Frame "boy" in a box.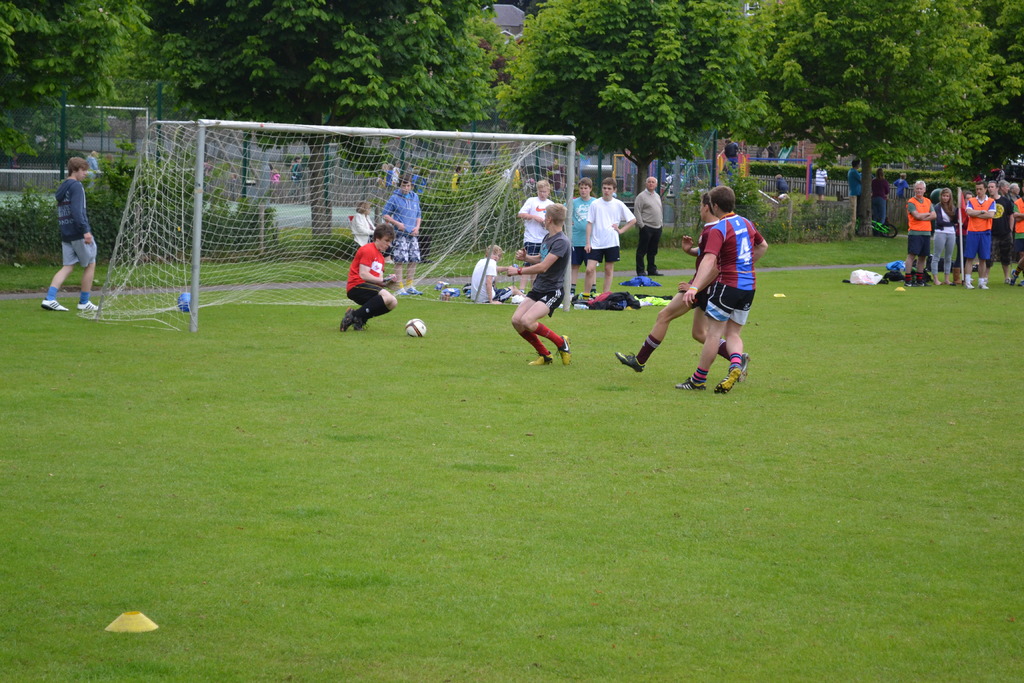
bbox(586, 177, 639, 292).
